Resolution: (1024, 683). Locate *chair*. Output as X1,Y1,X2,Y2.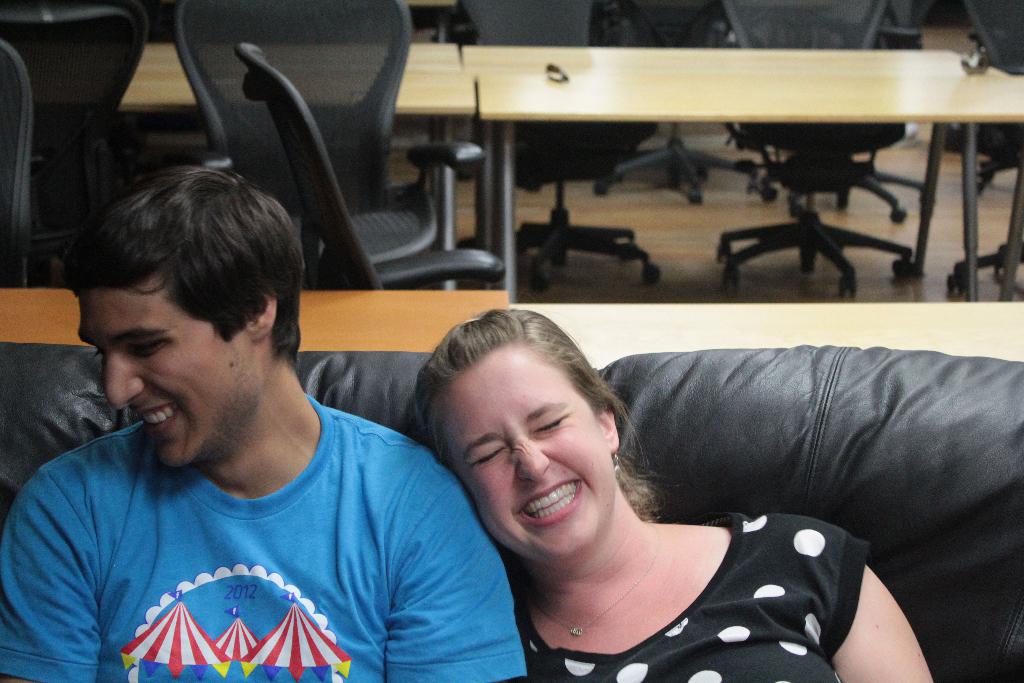
591,0,757,202.
